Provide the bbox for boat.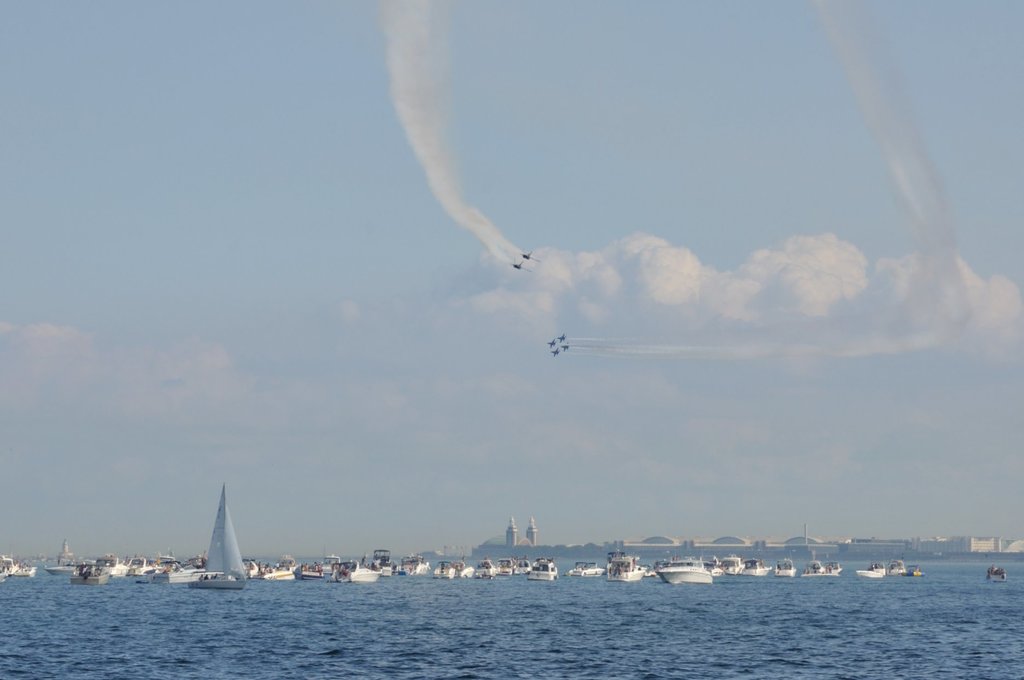
<region>161, 556, 229, 586</region>.
